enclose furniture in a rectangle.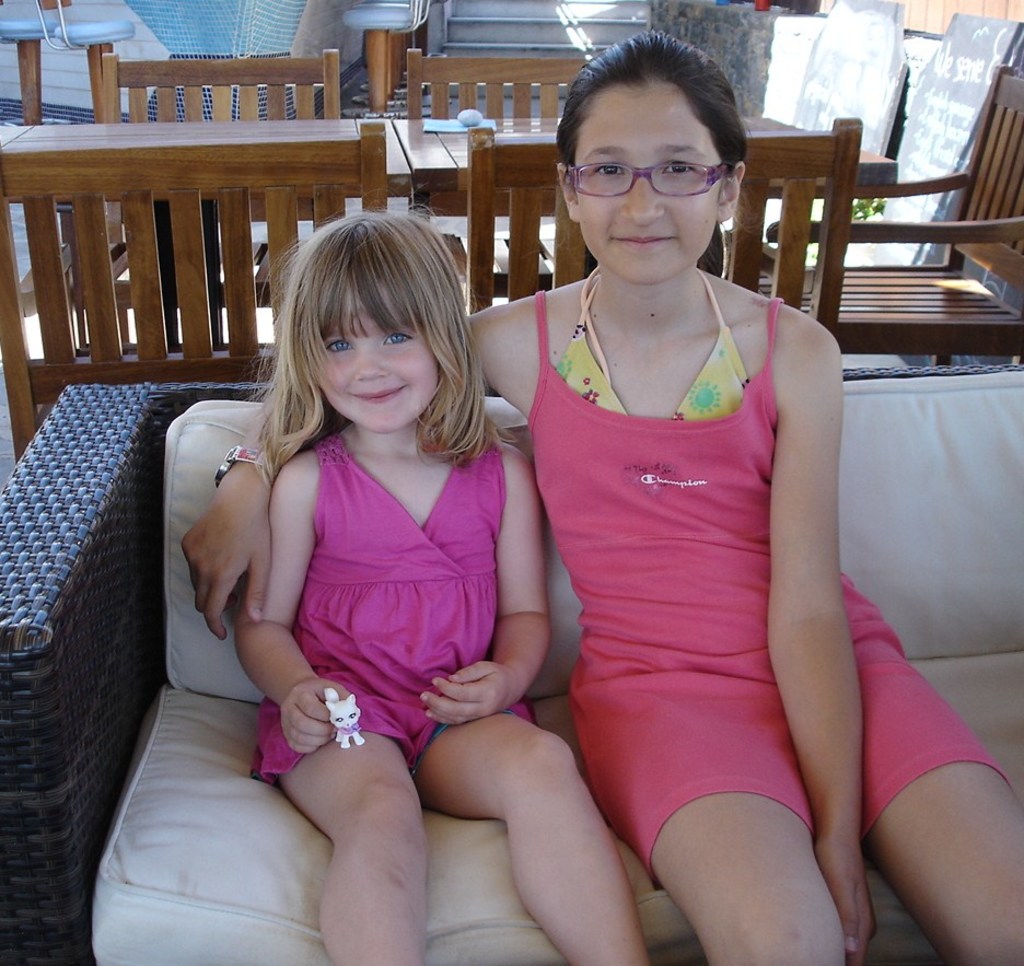
bbox(70, 48, 341, 346).
